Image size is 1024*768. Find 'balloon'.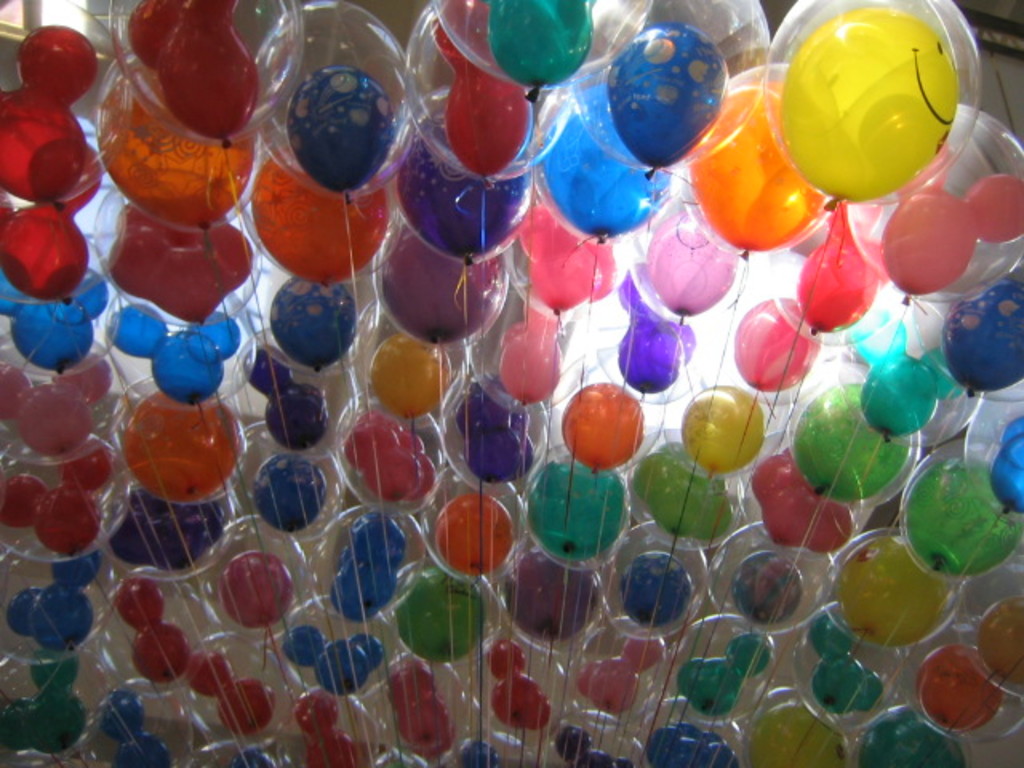
l=790, t=376, r=914, b=501.
